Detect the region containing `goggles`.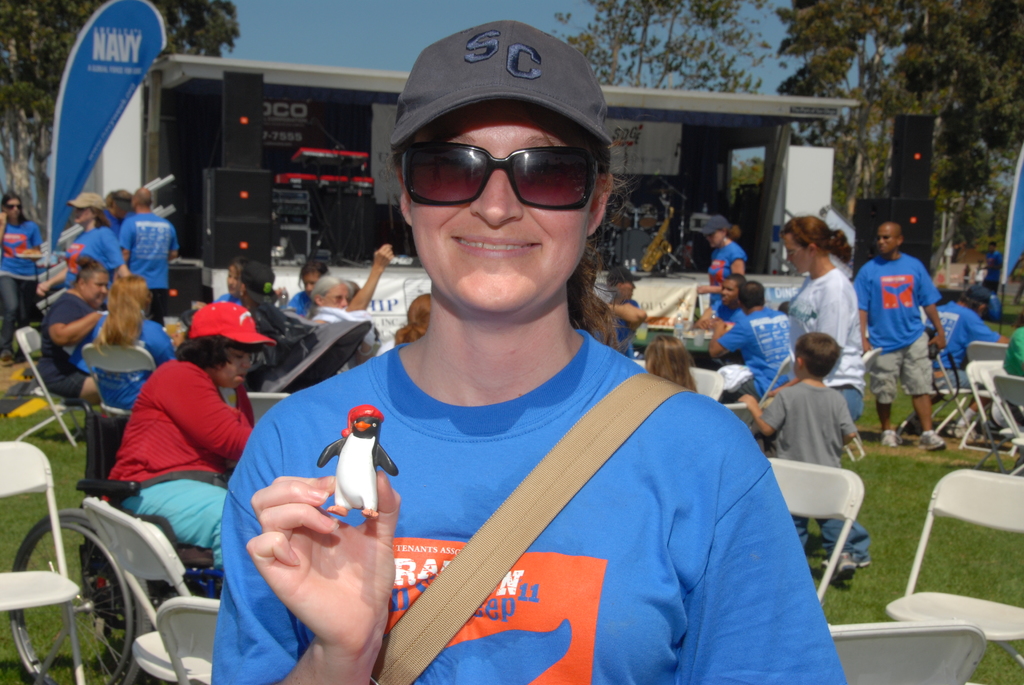
box=[391, 120, 602, 200].
